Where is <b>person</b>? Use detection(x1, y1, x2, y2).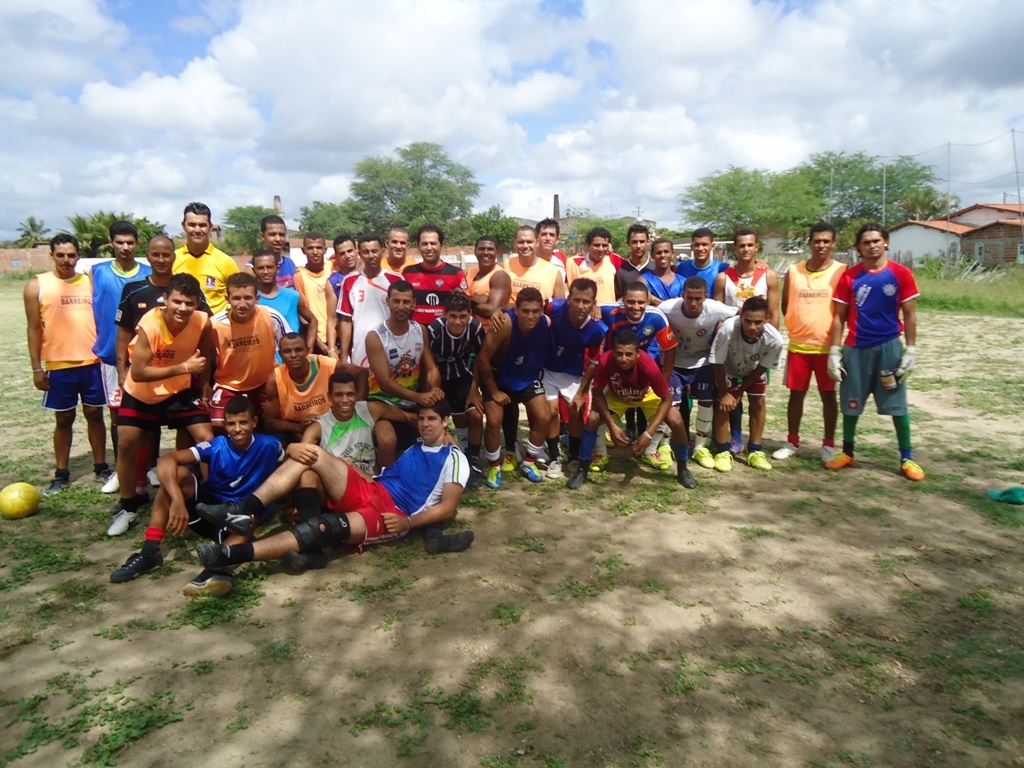
detection(715, 230, 779, 330).
